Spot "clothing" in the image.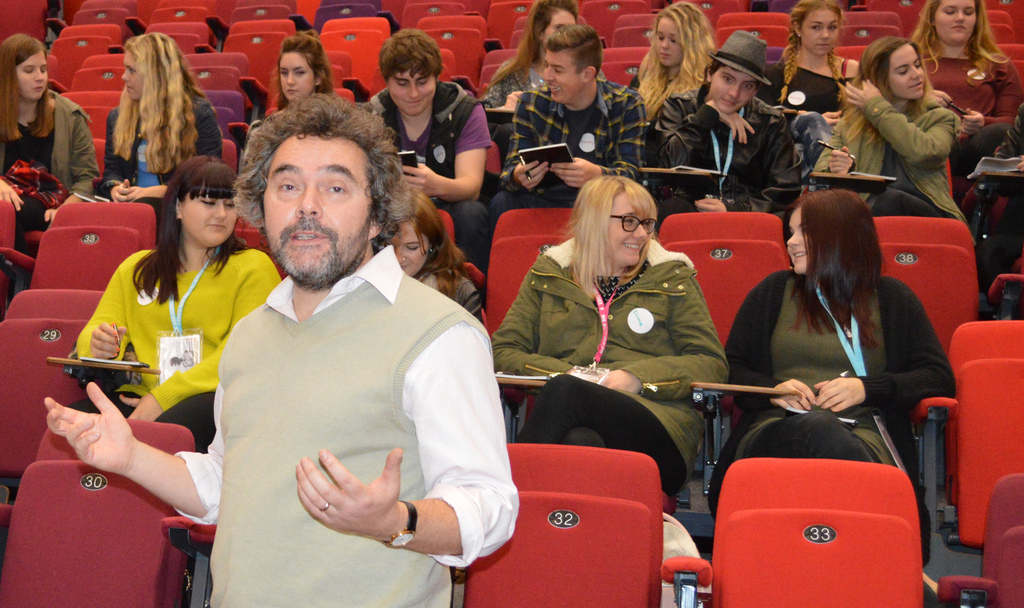
"clothing" found at 655 81 803 235.
